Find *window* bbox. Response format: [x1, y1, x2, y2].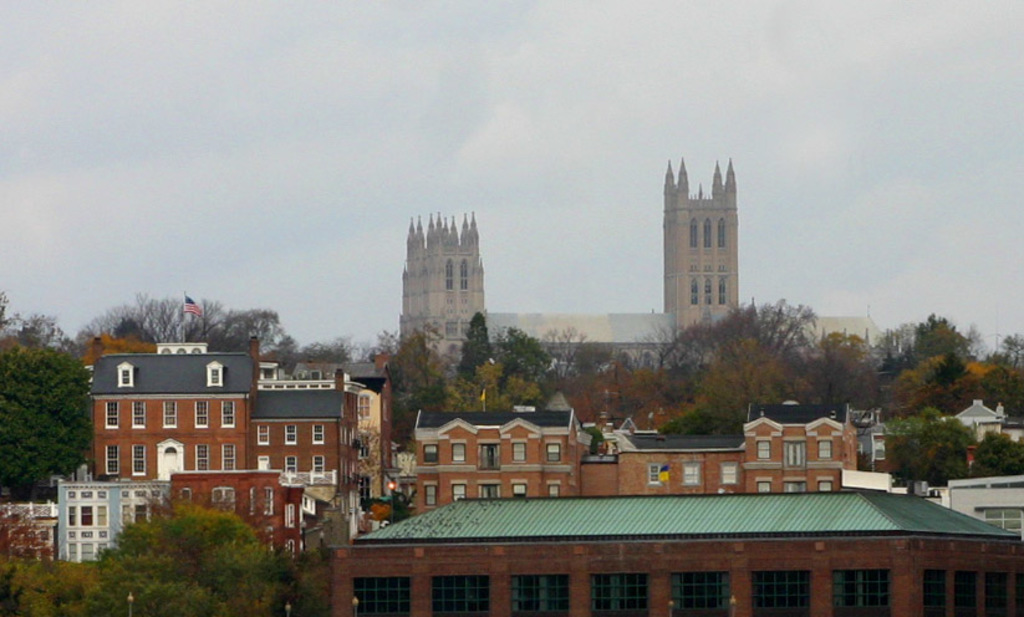
[515, 478, 528, 495].
